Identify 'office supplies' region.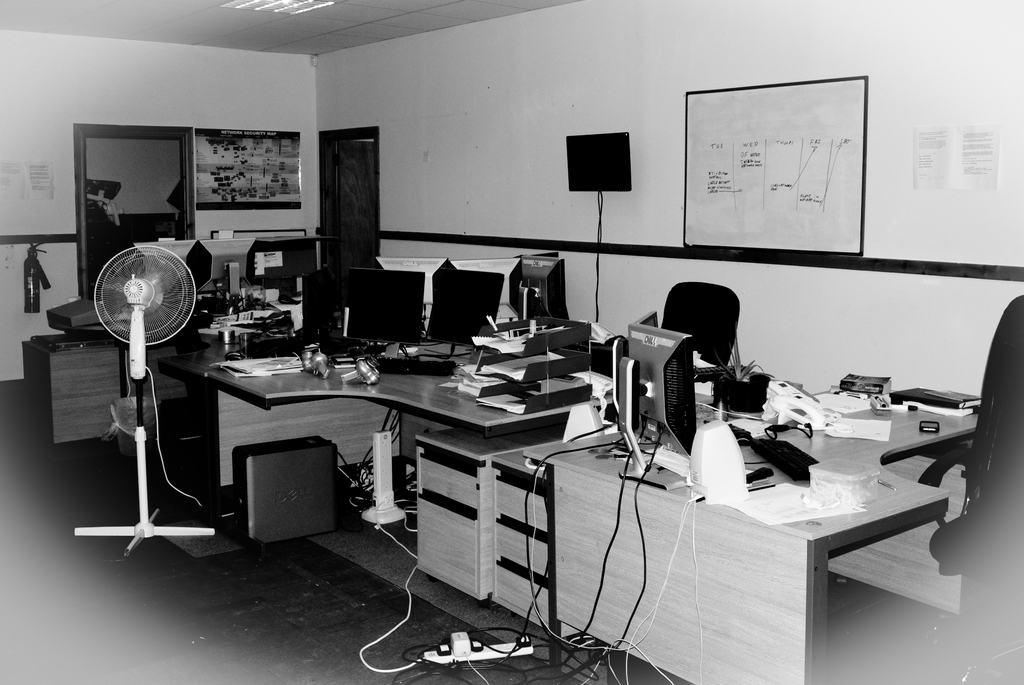
Region: BBox(770, 375, 837, 427).
